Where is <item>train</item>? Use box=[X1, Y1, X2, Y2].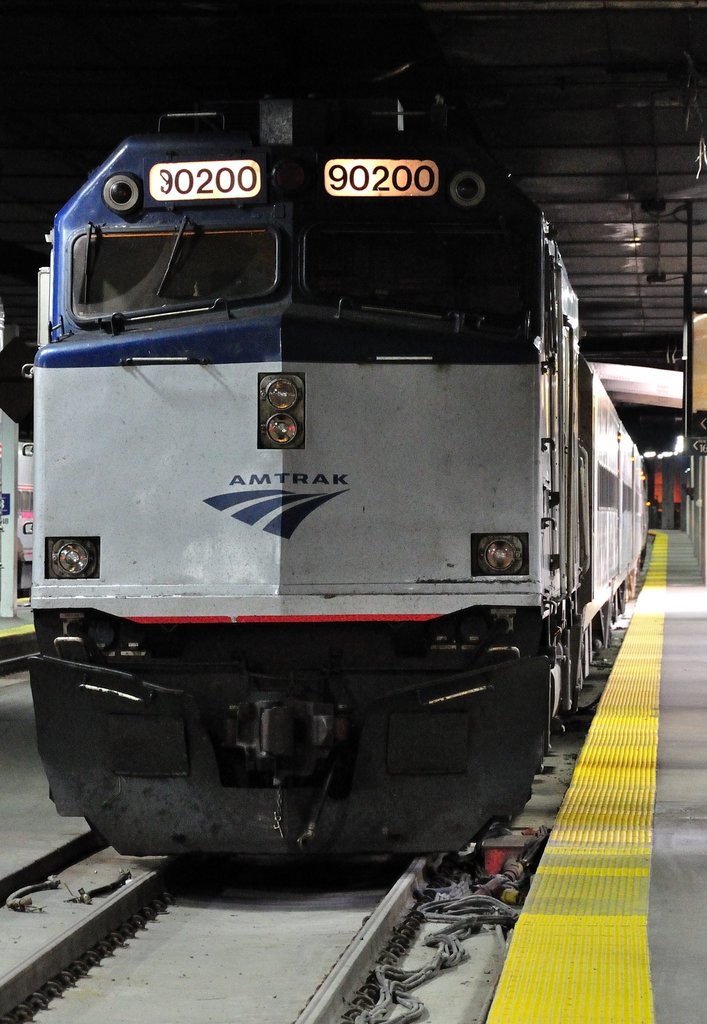
box=[24, 90, 651, 865].
